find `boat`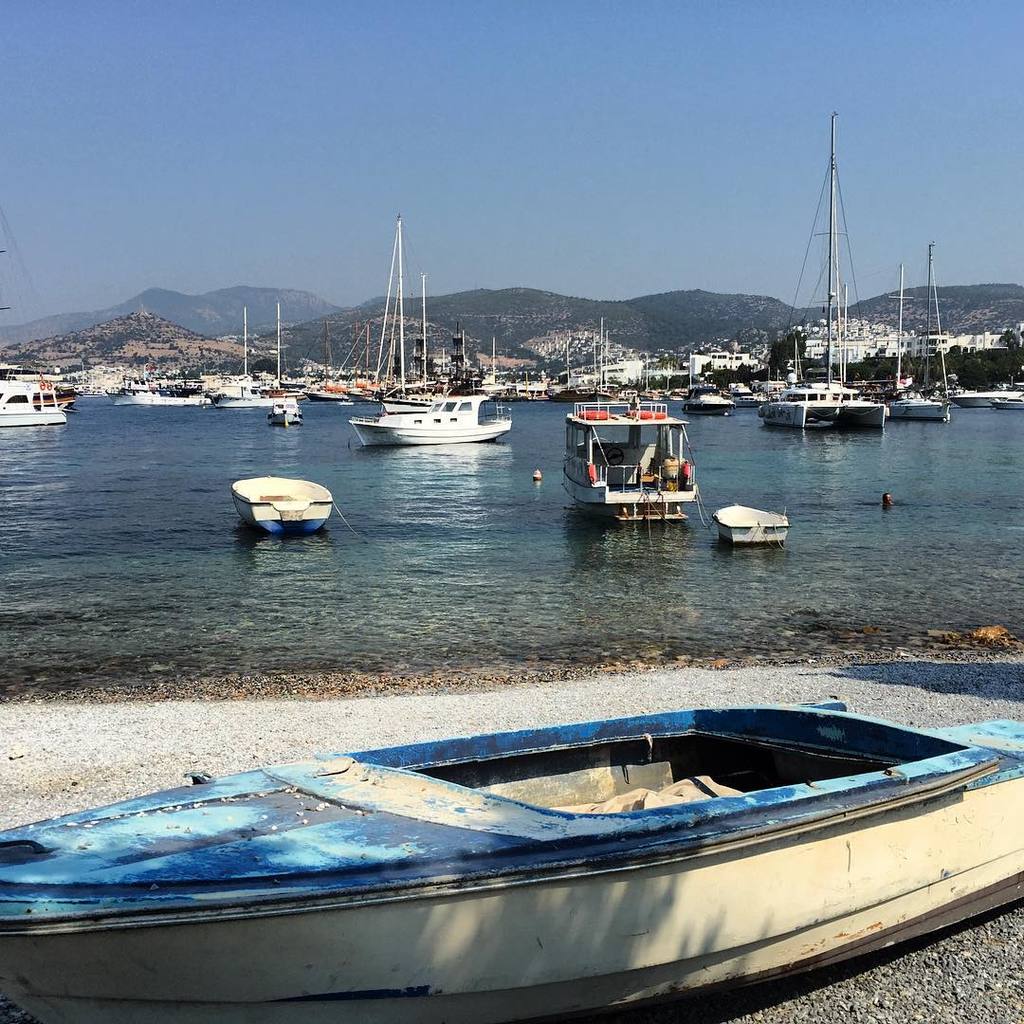
{"x1": 210, "y1": 306, "x2": 286, "y2": 412}
